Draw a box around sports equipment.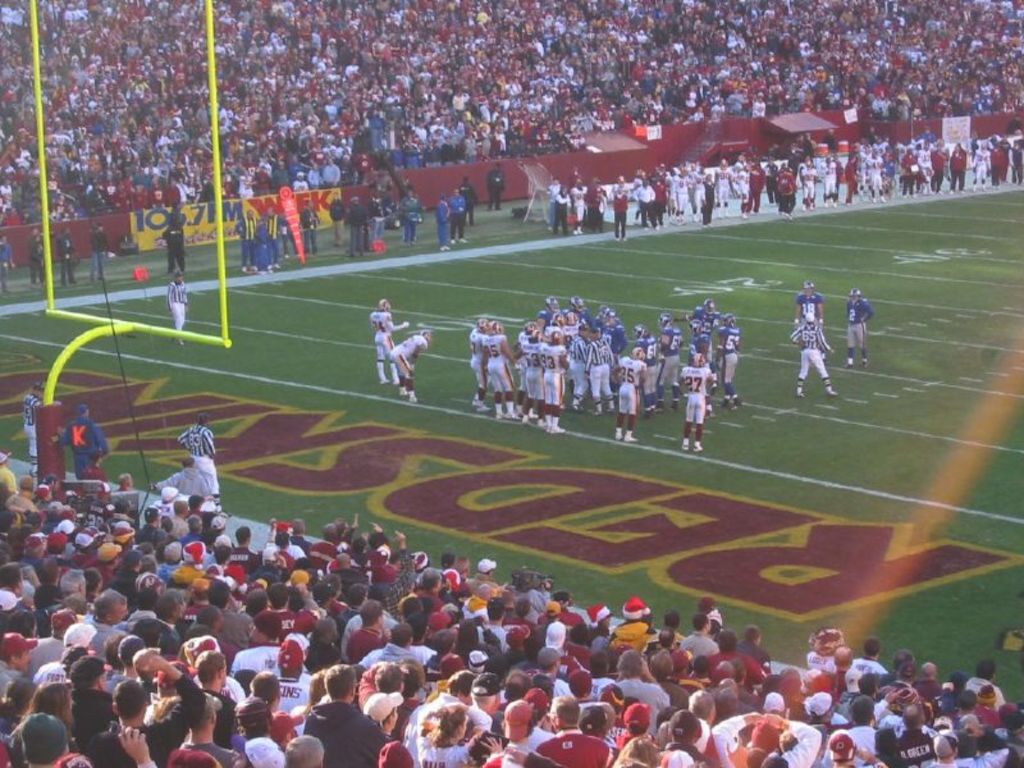
<bbox>803, 310, 817, 326</bbox>.
